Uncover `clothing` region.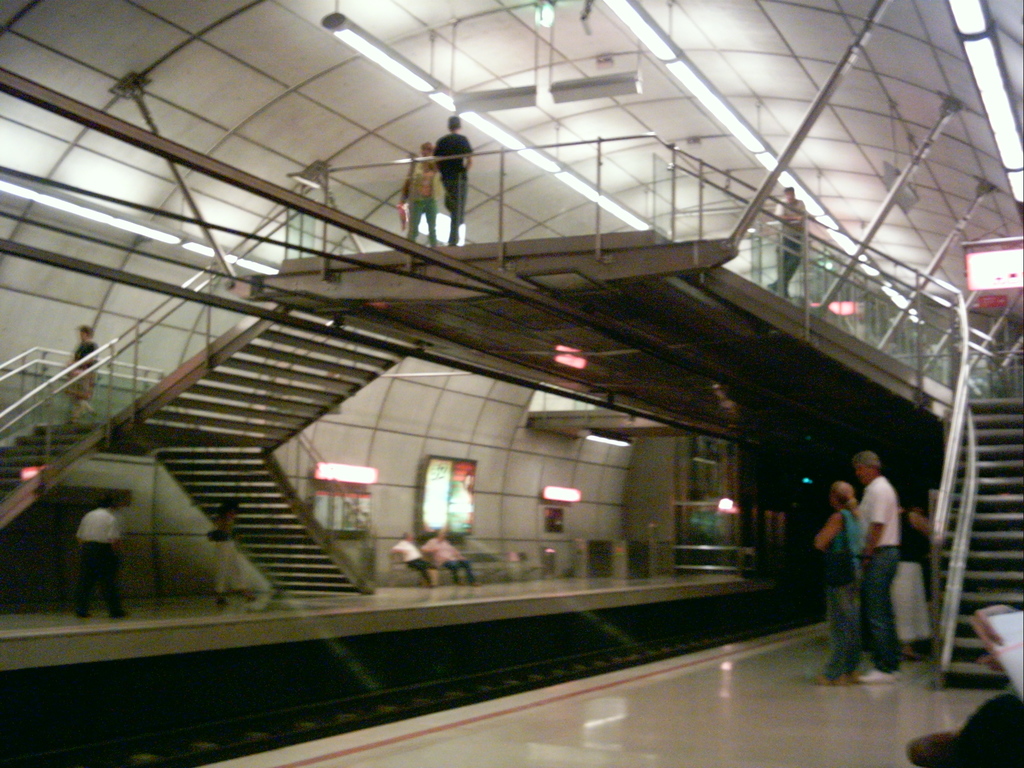
Uncovered: <box>71,502,125,621</box>.
